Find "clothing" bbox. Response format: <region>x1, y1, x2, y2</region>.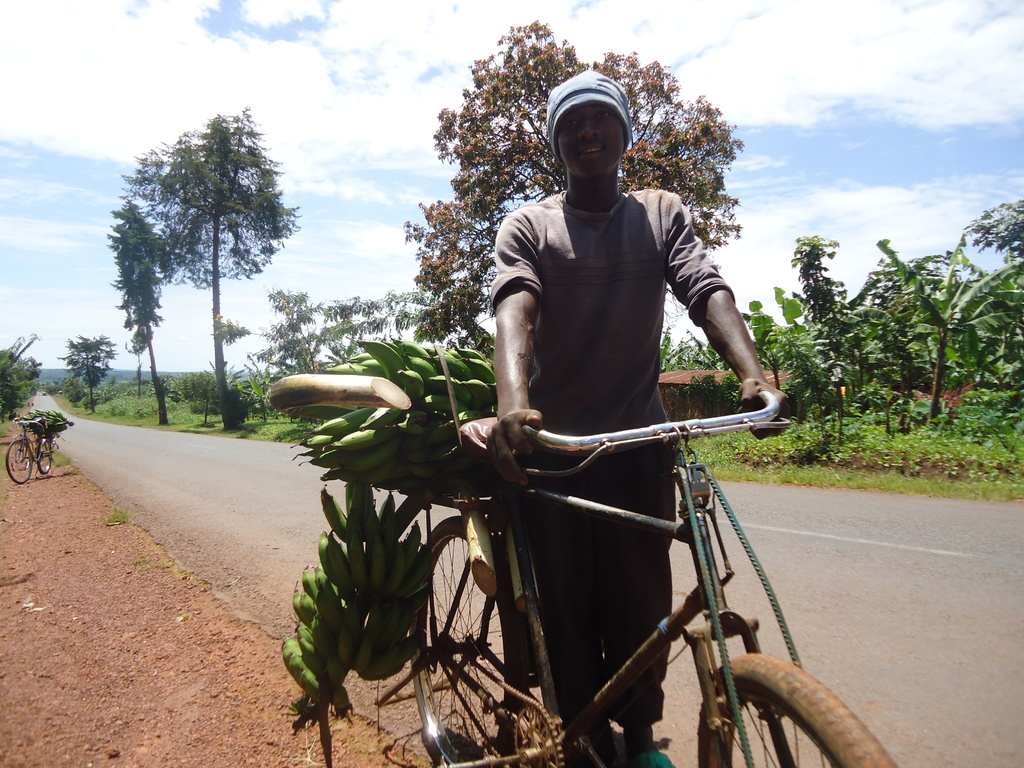
<region>460, 131, 759, 606</region>.
